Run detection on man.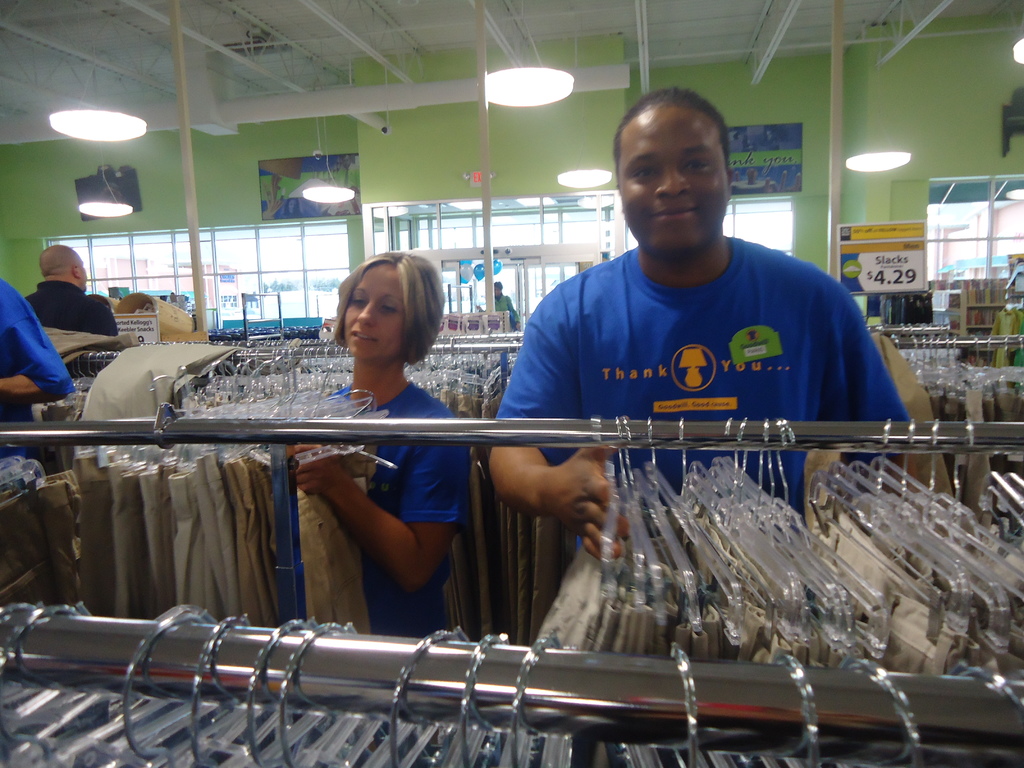
Result: l=0, t=273, r=79, b=460.
